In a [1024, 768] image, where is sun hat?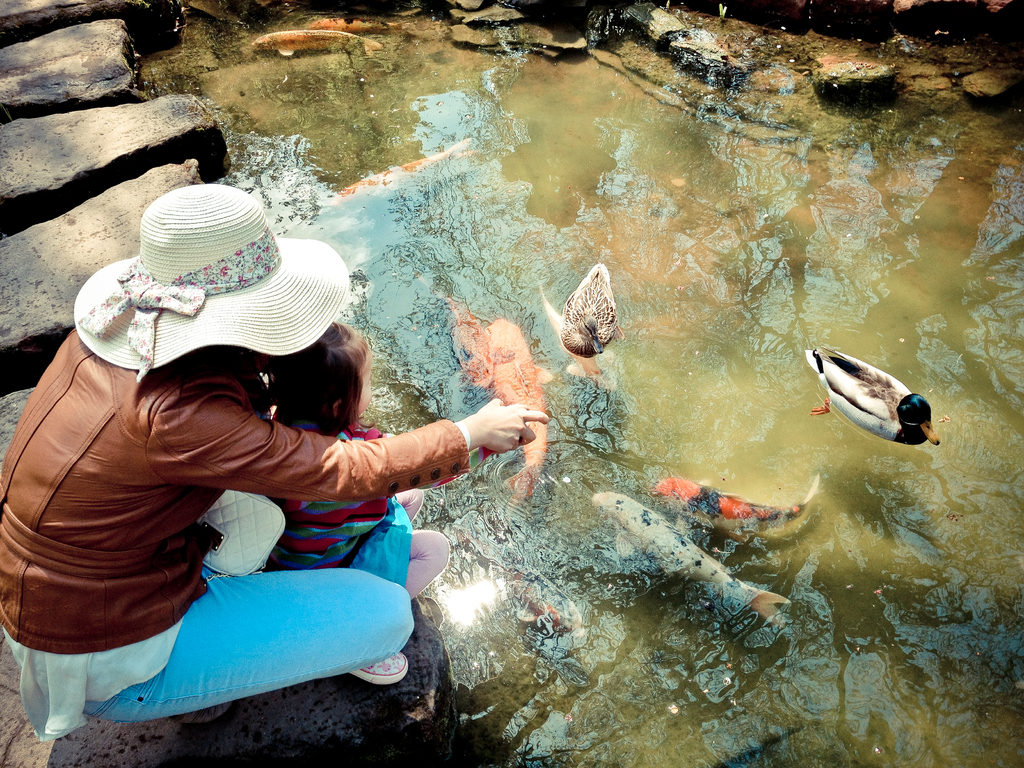
{"x1": 76, "y1": 179, "x2": 352, "y2": 362}.
